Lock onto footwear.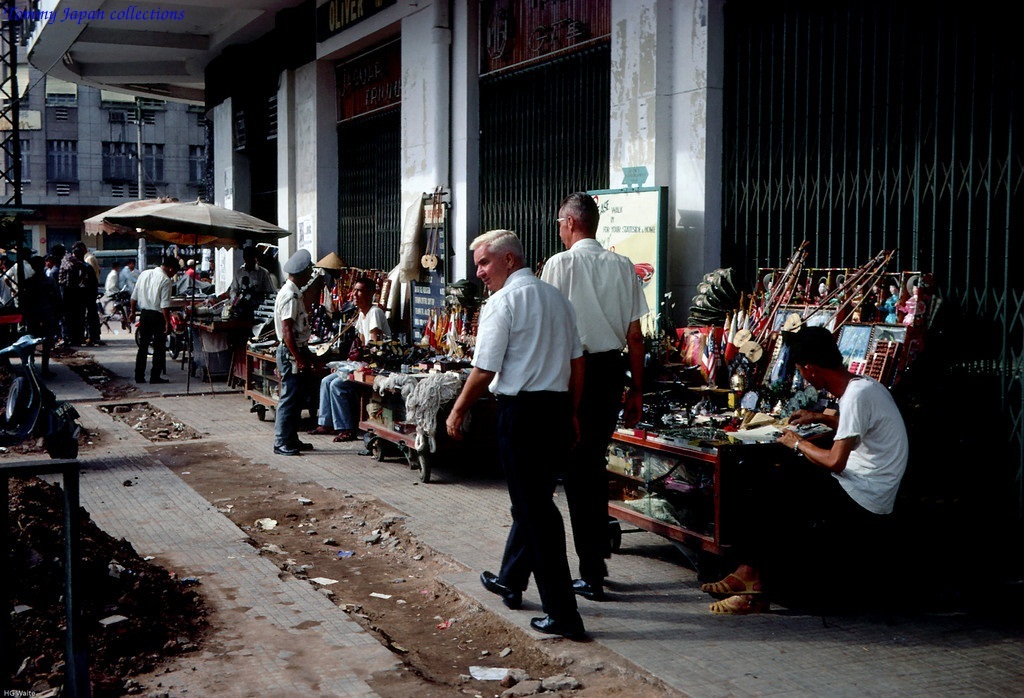
Locked: <region>526, 616, 584, 638</region>.
